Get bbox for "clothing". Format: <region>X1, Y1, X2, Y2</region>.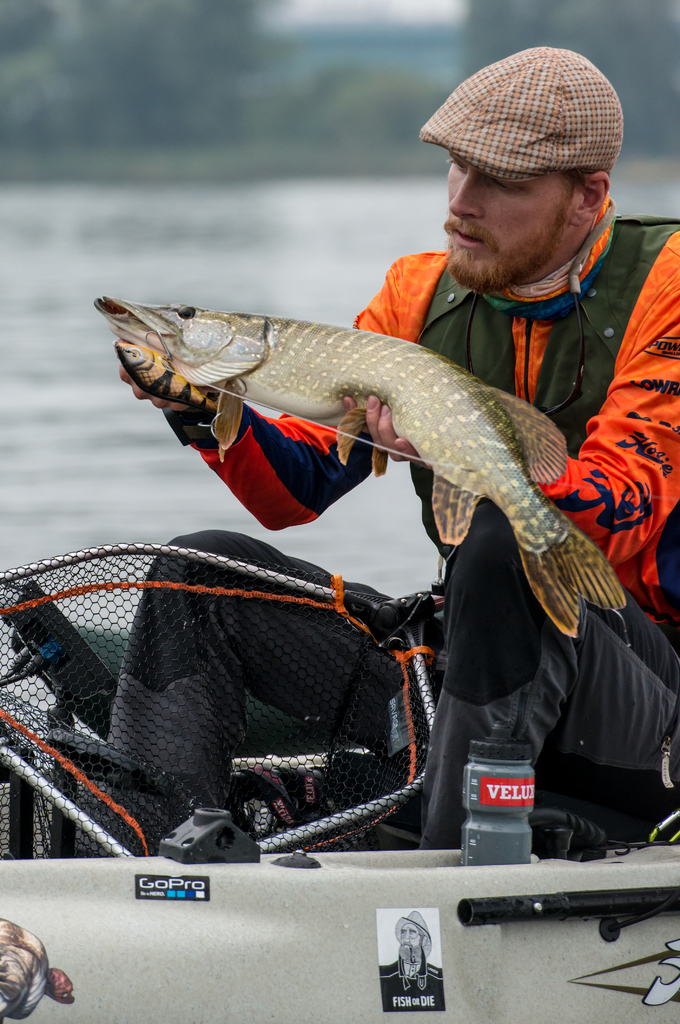
<region>99, 205, 679, 855</region>.
